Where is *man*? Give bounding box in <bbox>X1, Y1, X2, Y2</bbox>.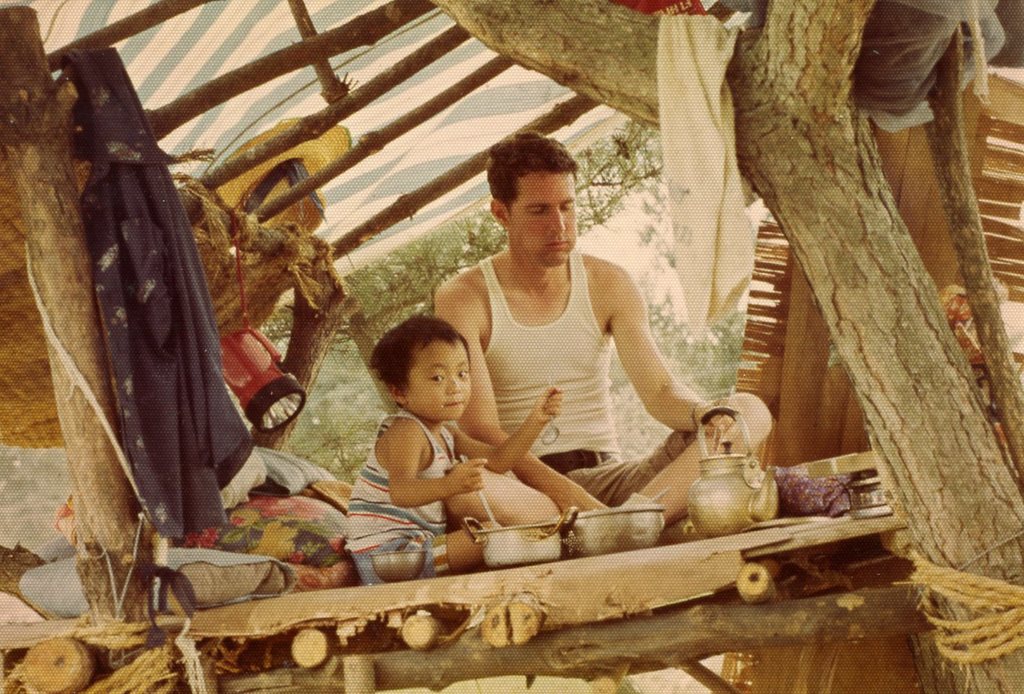
<bbox>414, 155, 726, 534</bbox>.
